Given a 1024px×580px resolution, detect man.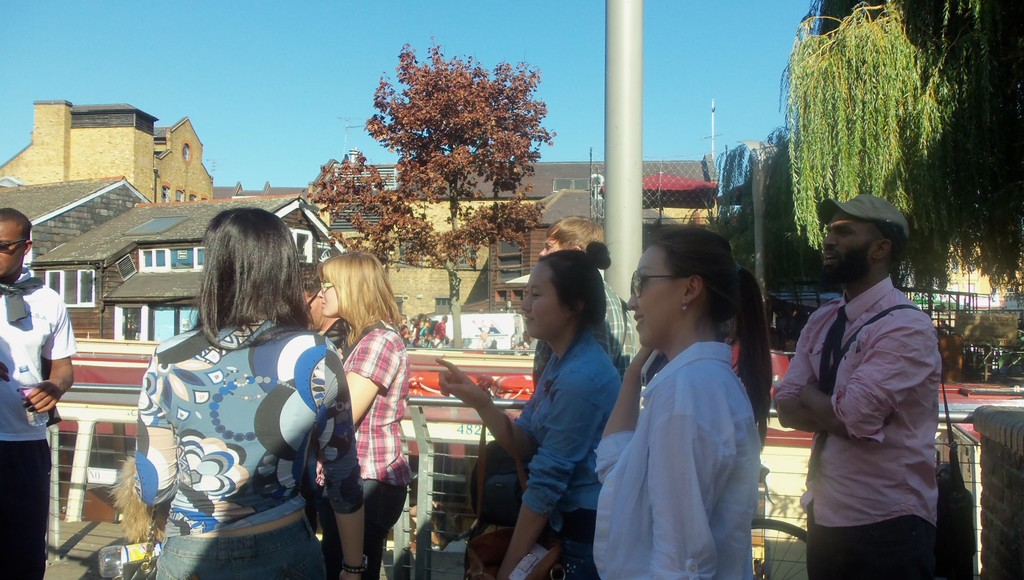
<region>0, 209, 77, 579</region>.
